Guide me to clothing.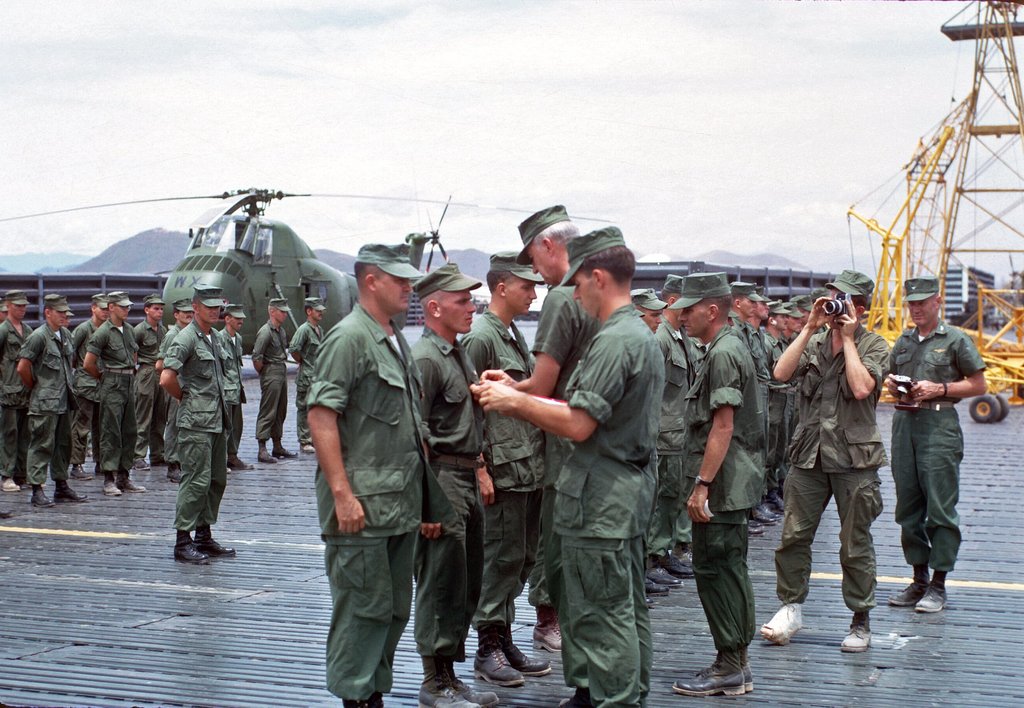
Guidance: 252,321,294,438.
